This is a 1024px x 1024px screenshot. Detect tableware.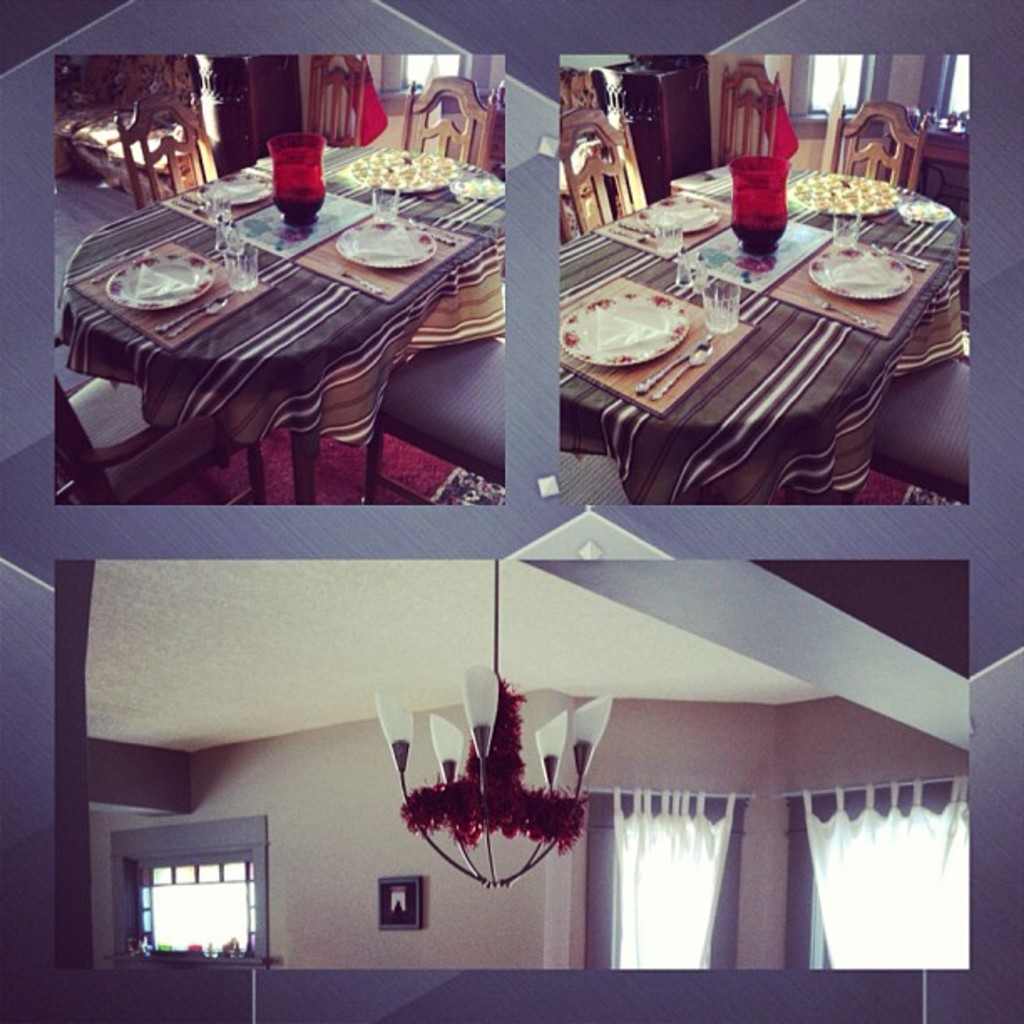
<region>833, 209, 865, 254</region>.
